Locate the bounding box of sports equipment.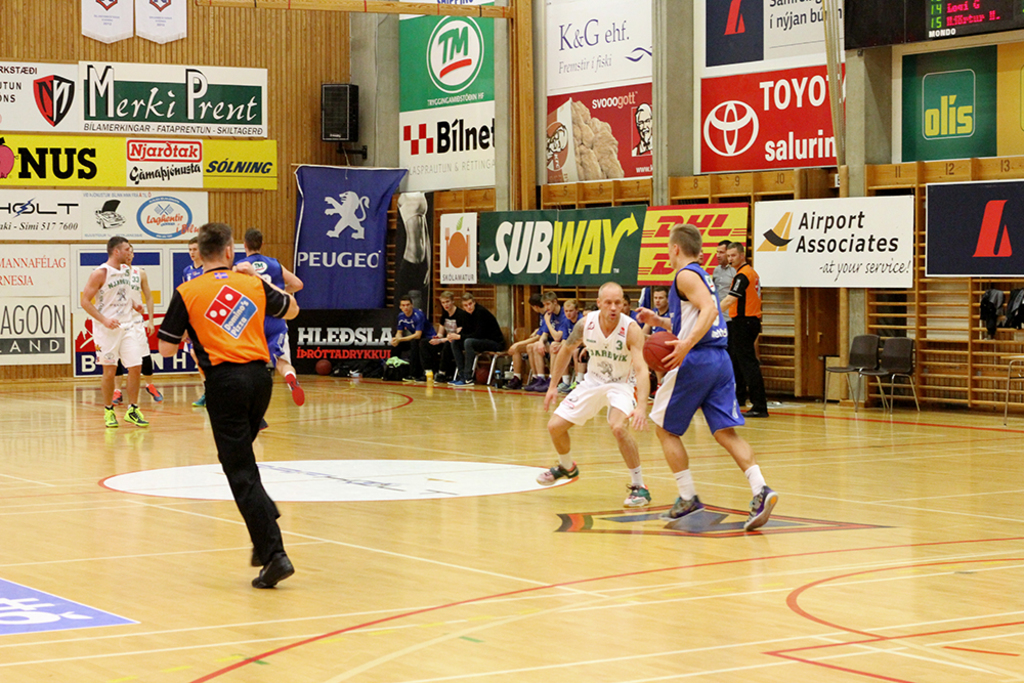
Bounding box: pyautogui.locateOnScreen(534, 459, 582, 488).
